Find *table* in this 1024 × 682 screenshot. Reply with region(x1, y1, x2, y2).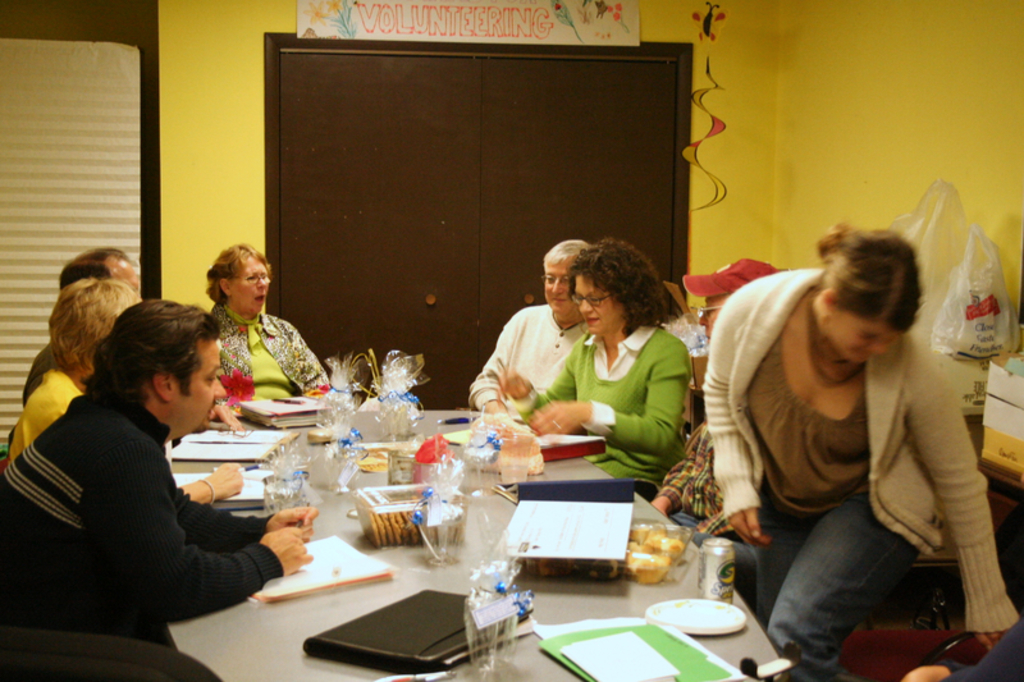
region(964, 412, 1023, 613).
